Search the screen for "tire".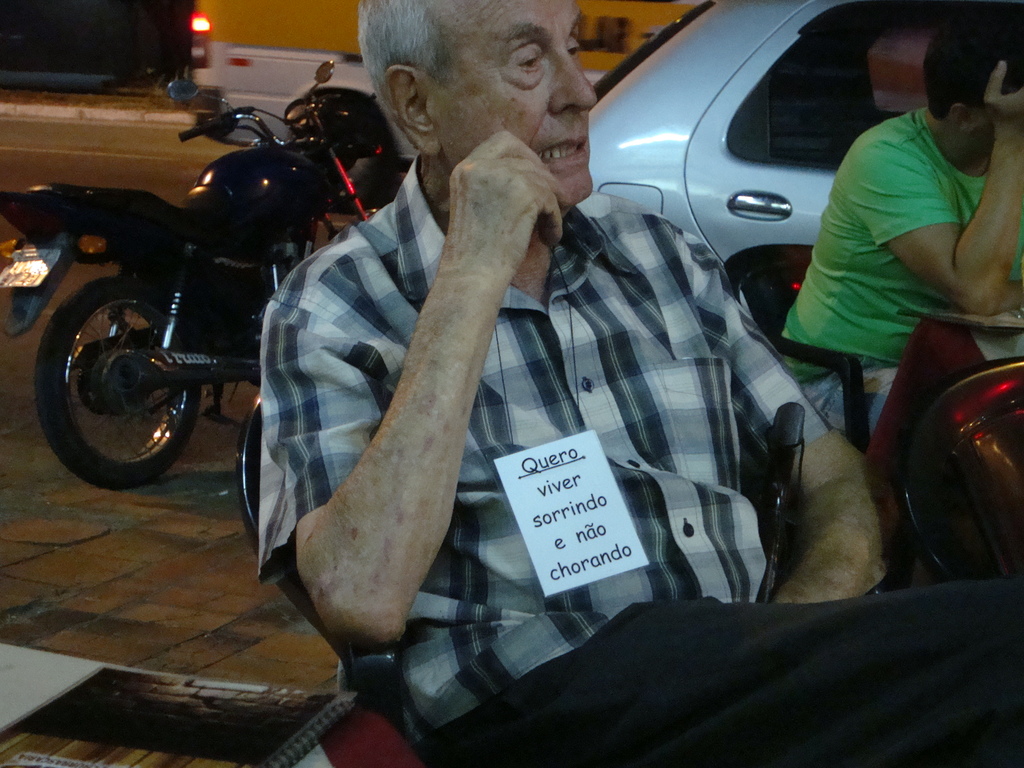
Found at select_region(36, 274, 201, 490).
